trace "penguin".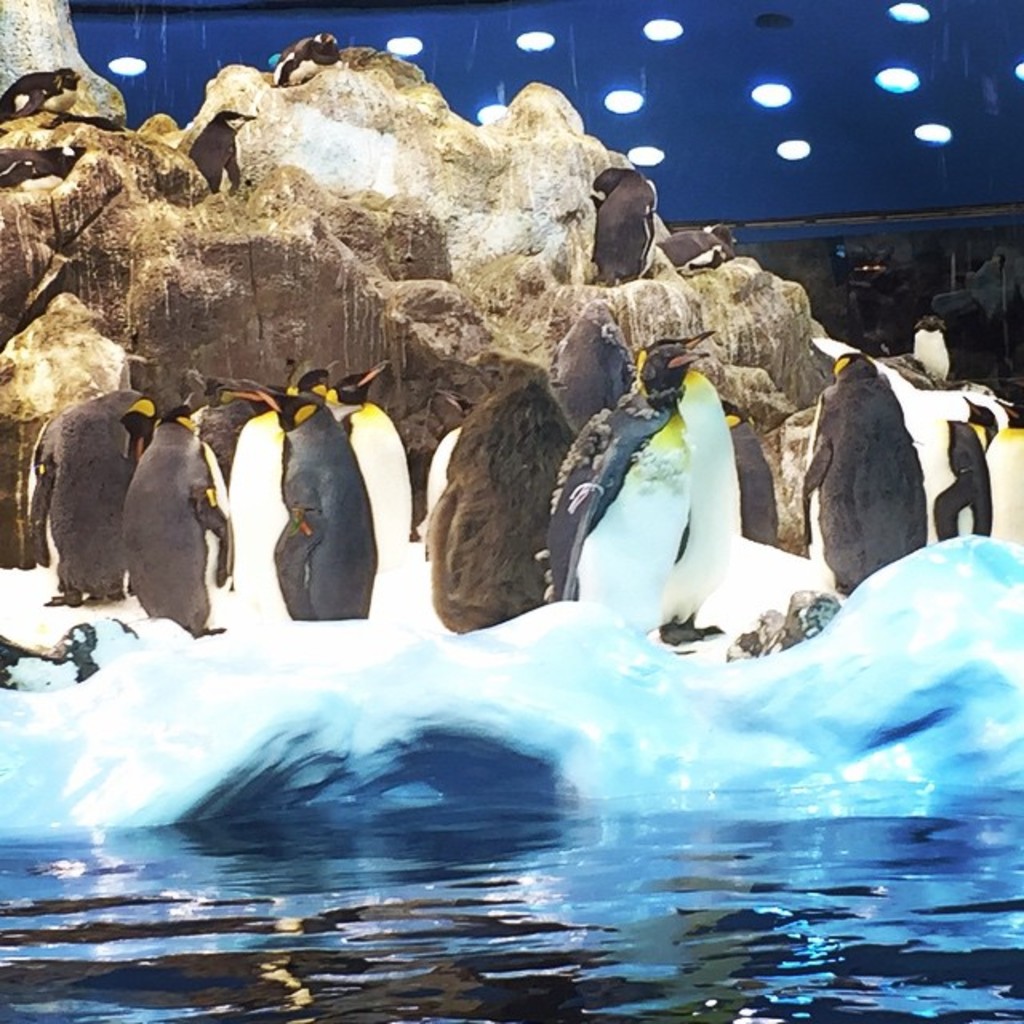
Traced to [541,342,704,638].
